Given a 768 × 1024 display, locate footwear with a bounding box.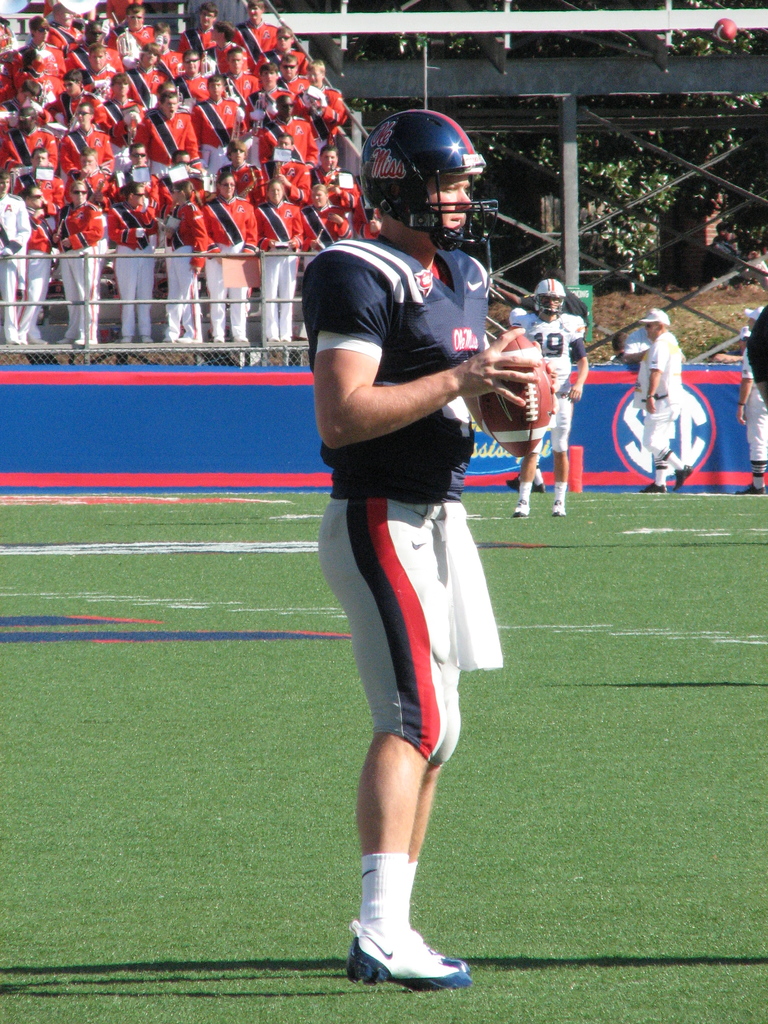
Located: (left=550, top=495, right=564, bottom=519).
